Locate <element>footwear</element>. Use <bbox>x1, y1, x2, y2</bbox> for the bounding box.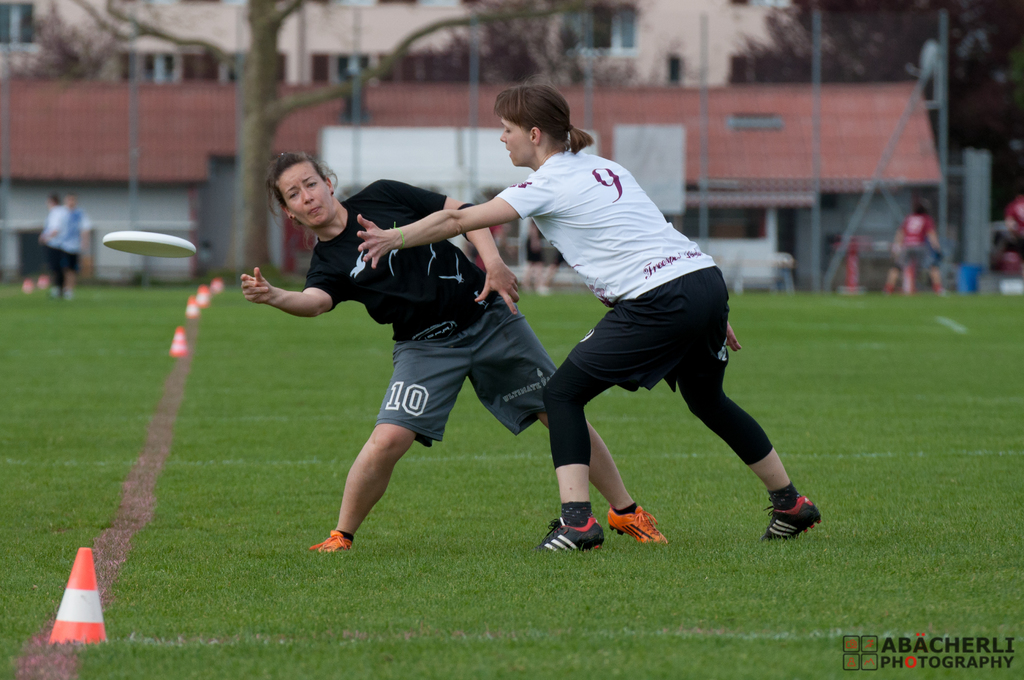
<bbox>529, 513, 611, 551</bbox>.
